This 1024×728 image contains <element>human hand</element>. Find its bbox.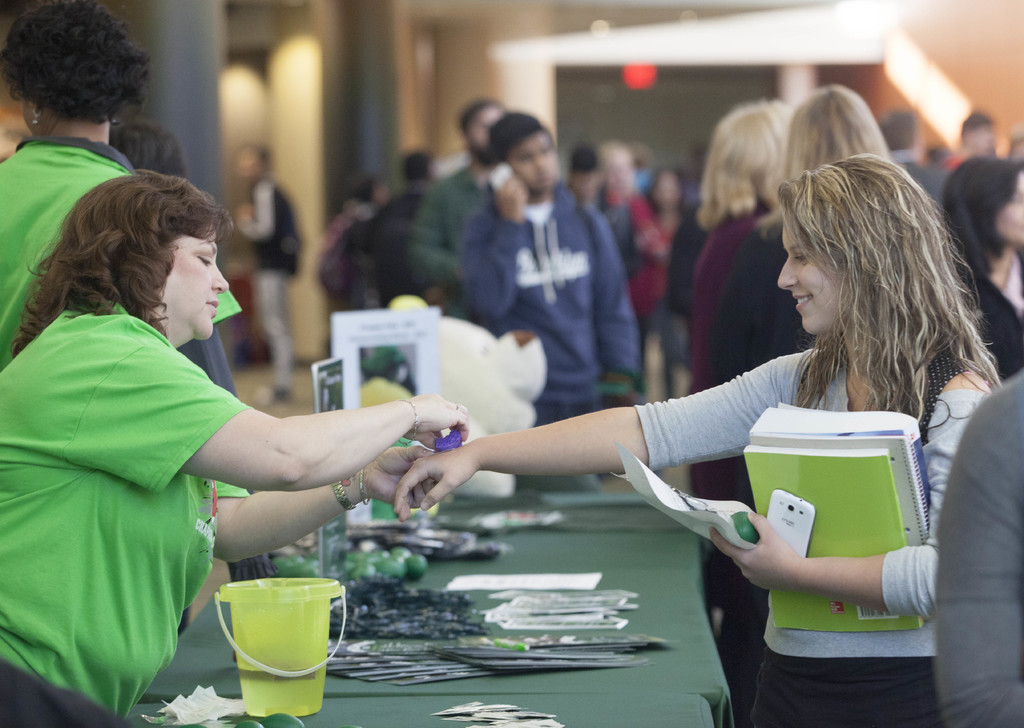
403:390:470:451.
